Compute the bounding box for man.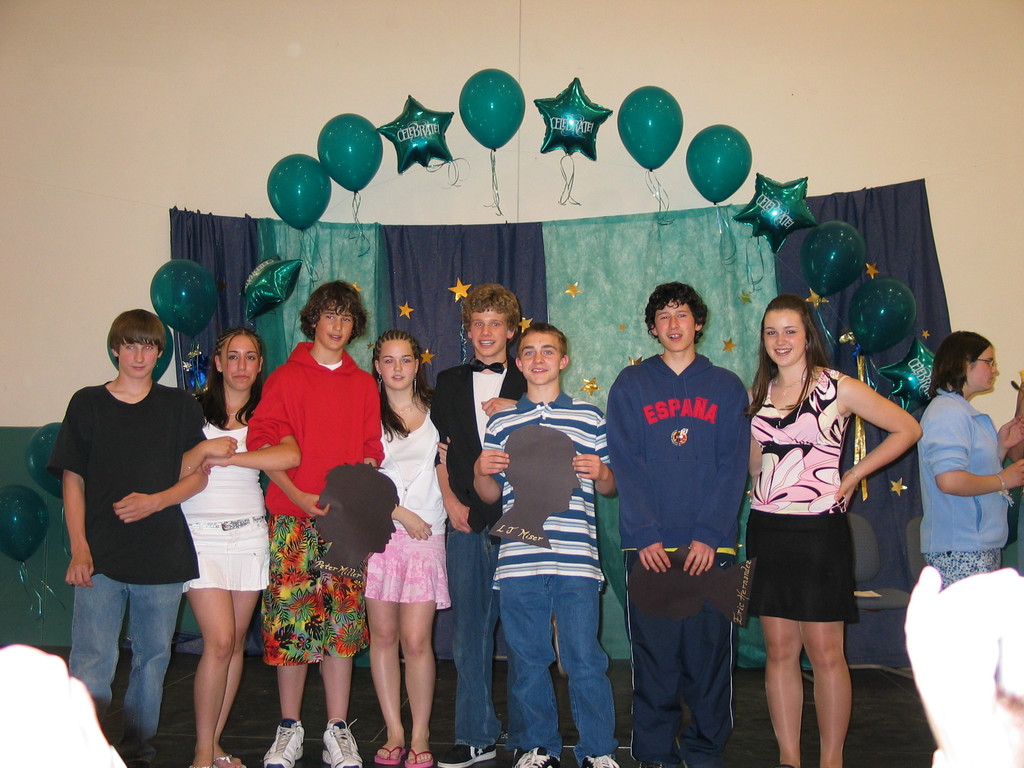
BBox(428, 282, 527, 767).
